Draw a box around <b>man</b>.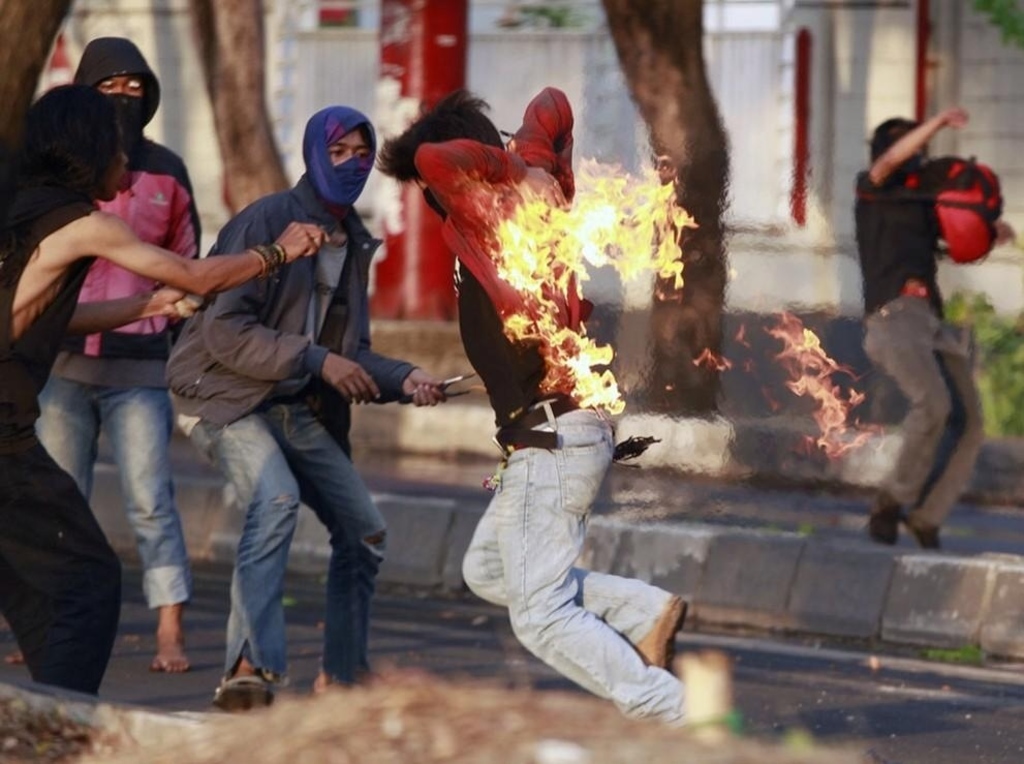
[859,102,992,551].
